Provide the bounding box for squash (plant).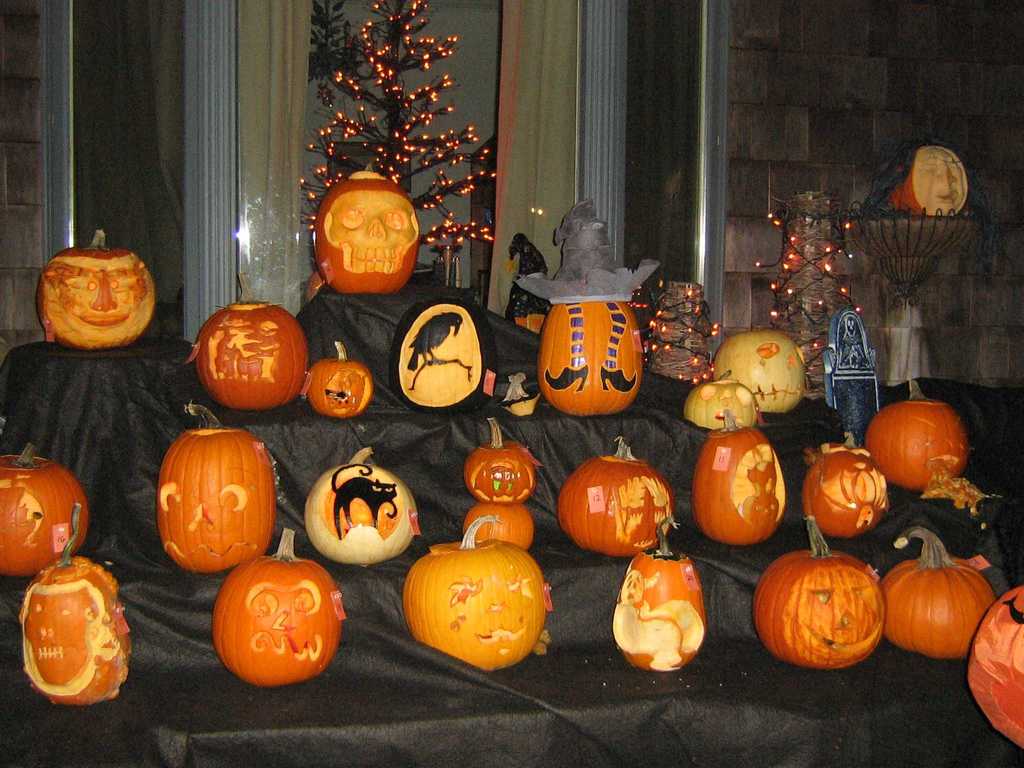
bbox=(384, 289, 494, 410).
